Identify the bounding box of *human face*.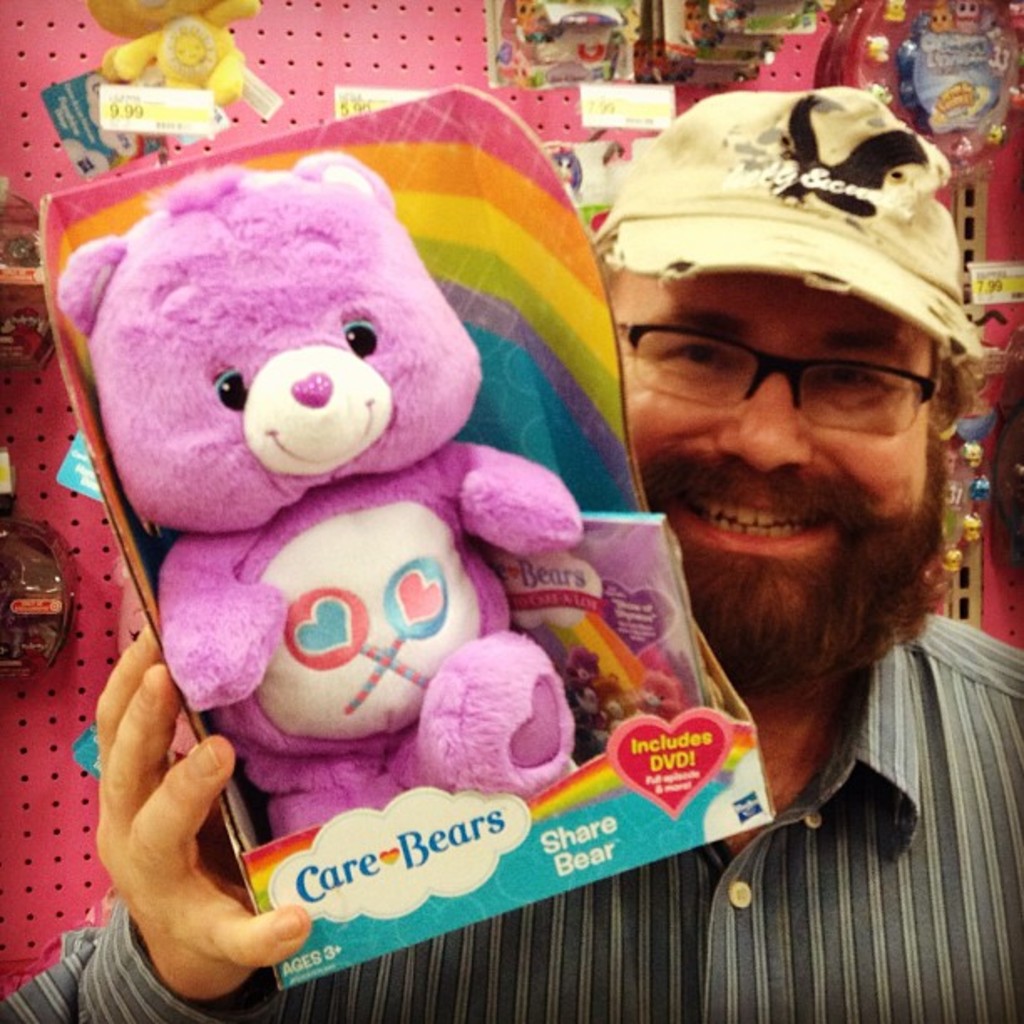
bbox(614, 259, 934, 649).
